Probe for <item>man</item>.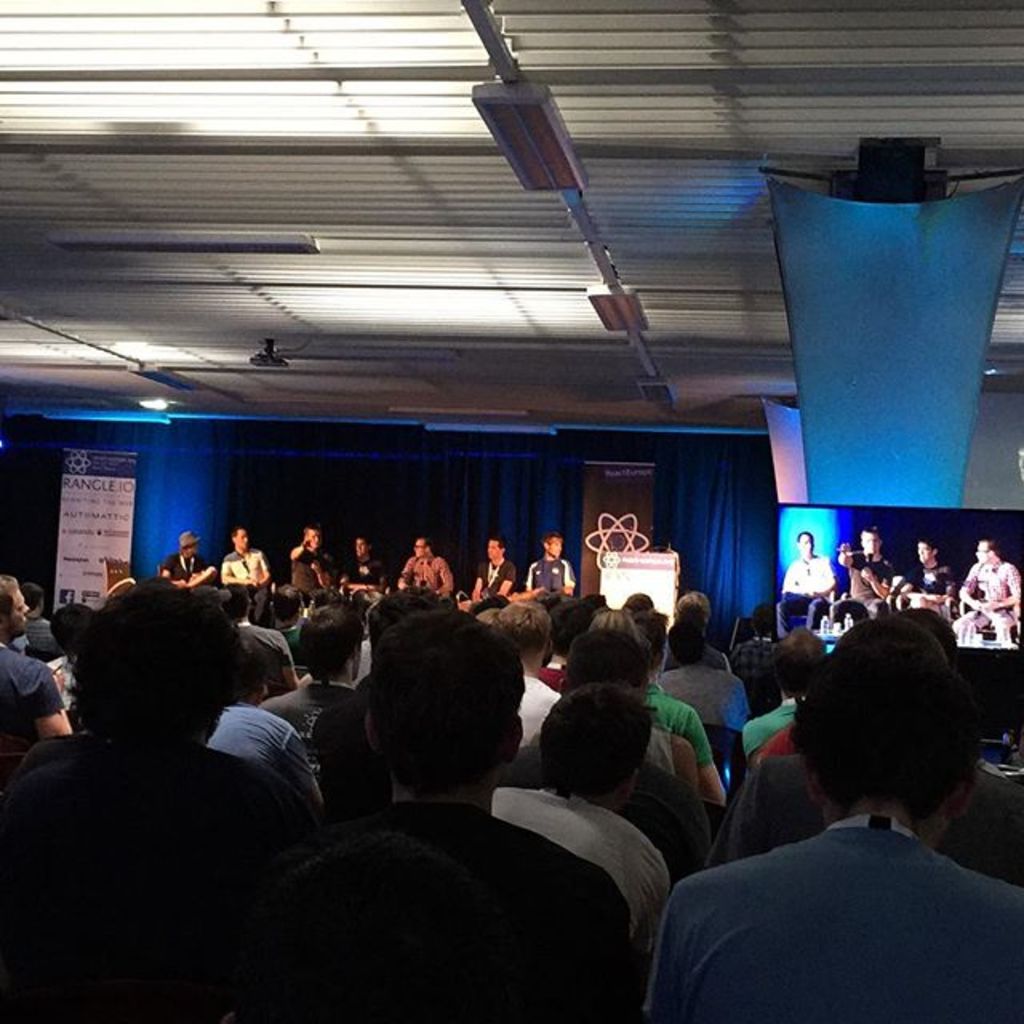
Probe result: <bbox>162, 531, 226, 587</bbox>.
